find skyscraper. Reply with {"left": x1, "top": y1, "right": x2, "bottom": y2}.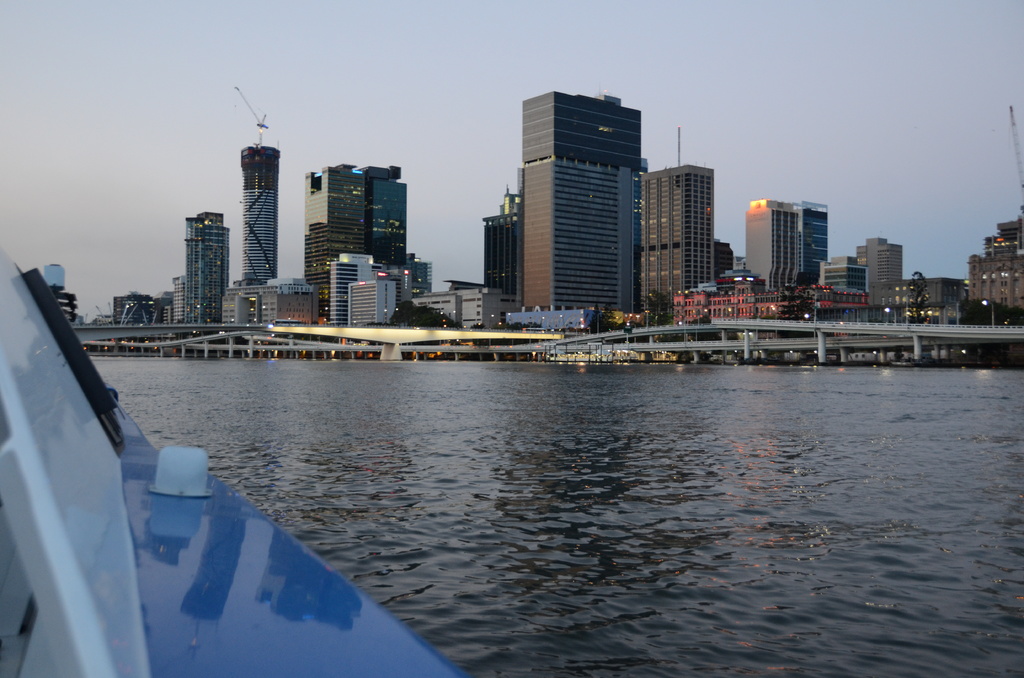
{"left": 486, "top": 75, "right": 666, "bottom": 305}.
